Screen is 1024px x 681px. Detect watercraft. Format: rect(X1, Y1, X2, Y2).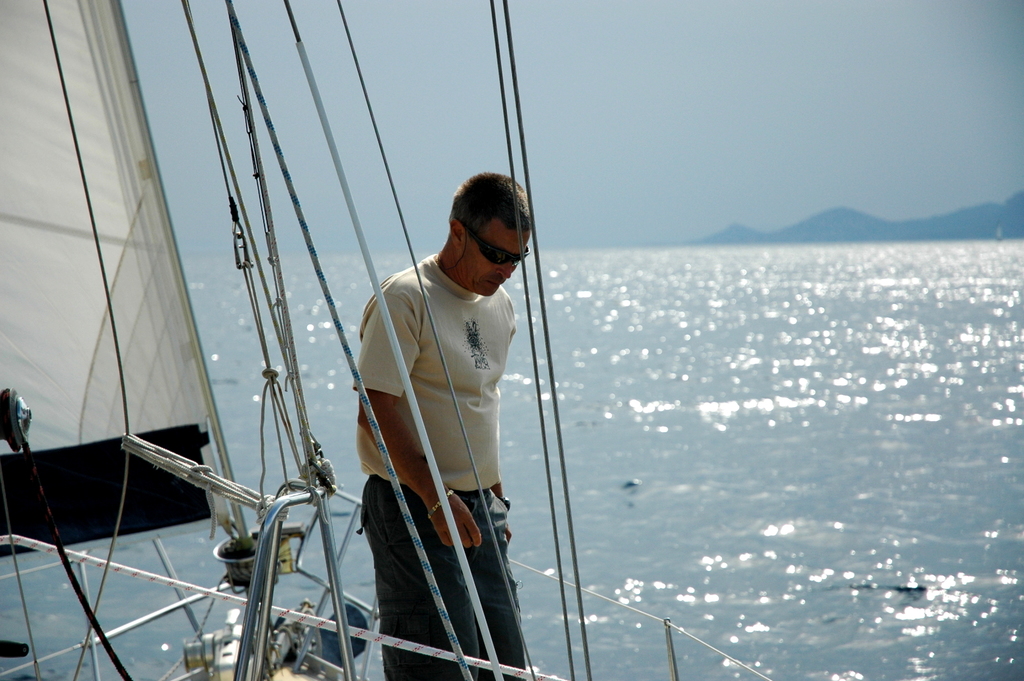
rect(0, 0, 881, 679).
